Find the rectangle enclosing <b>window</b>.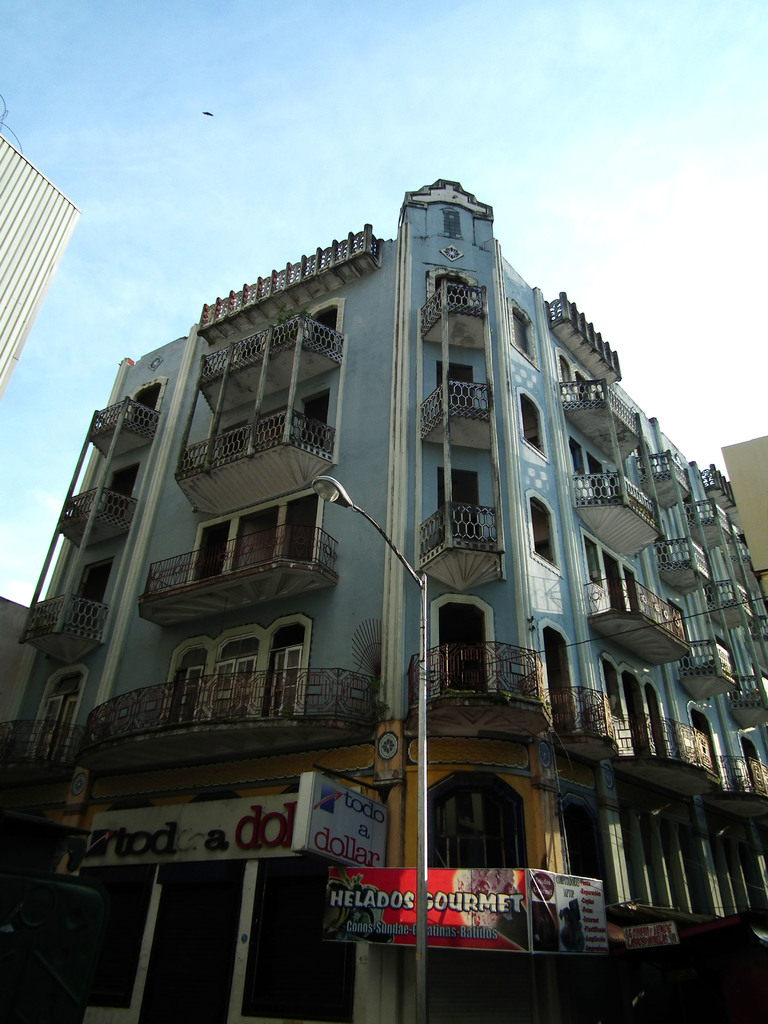
{"x1": 574, "y1": 442, "x2": 625, "y2": 504}.
